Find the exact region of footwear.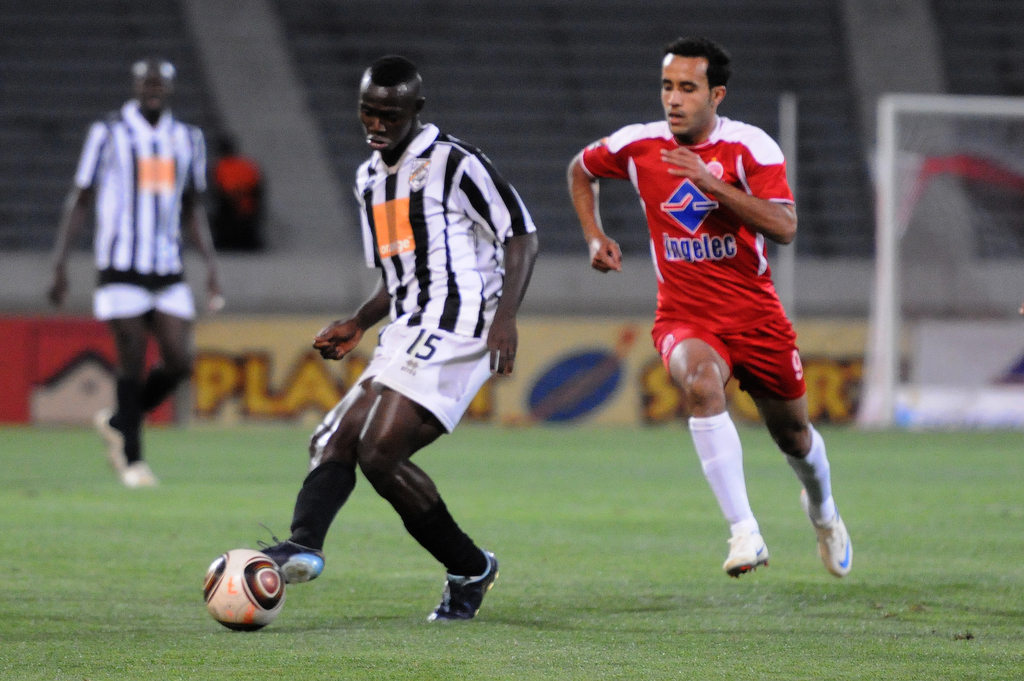
Exact region: 252/524/328/592.
